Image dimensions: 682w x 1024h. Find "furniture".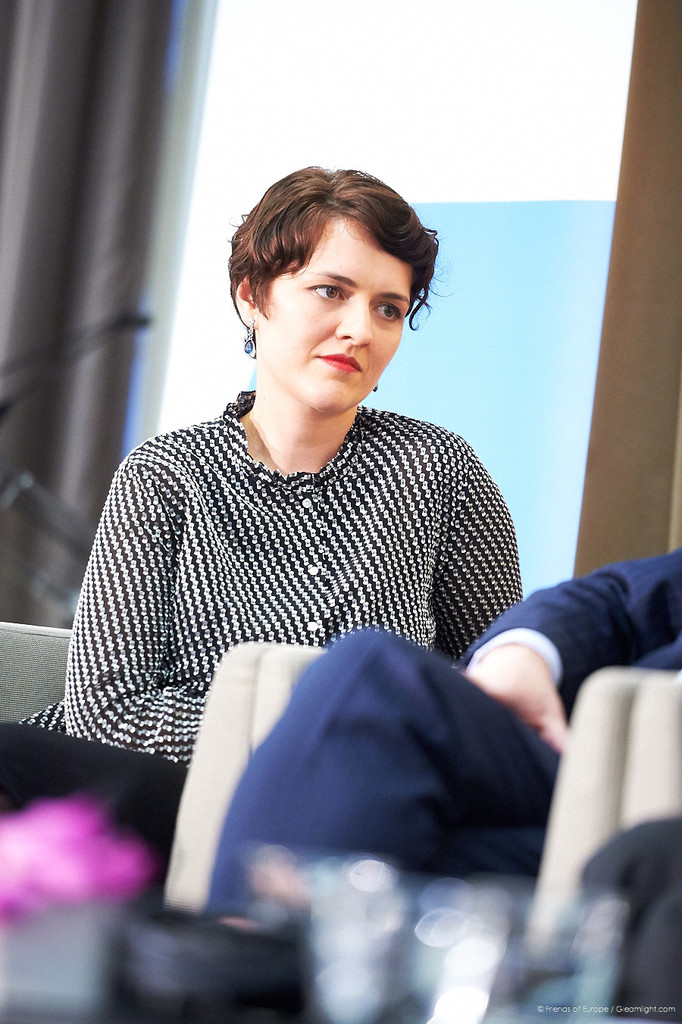
detection(625, 670, 681, 820).
